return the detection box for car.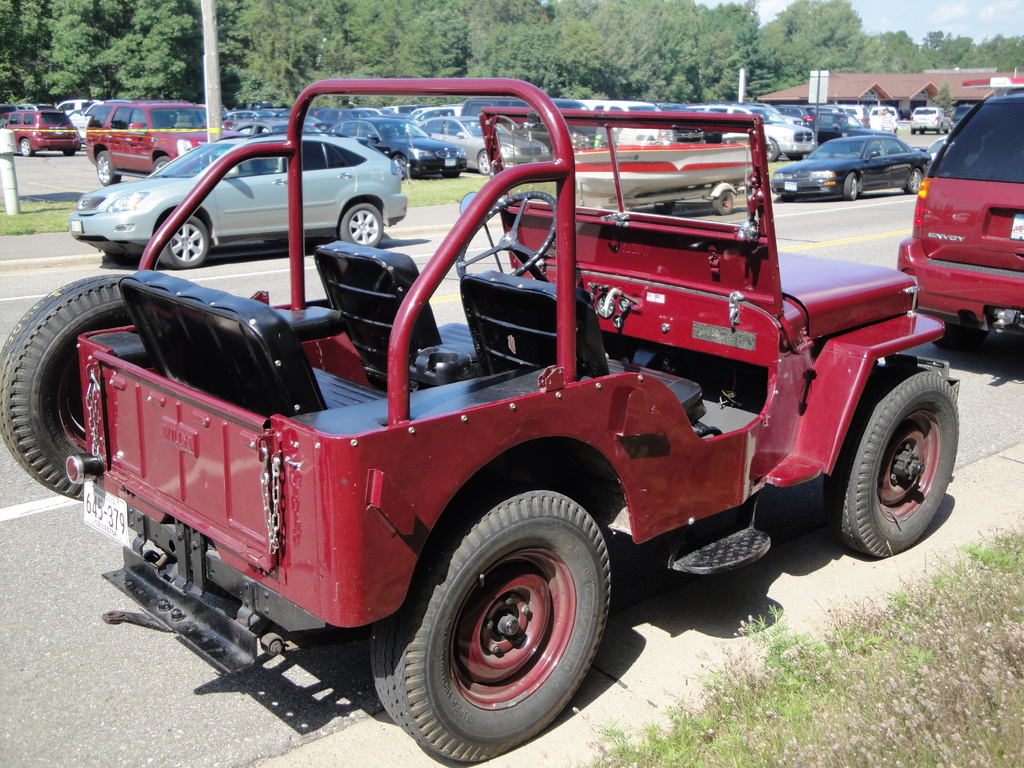
region(1, 105, 80, 157).
